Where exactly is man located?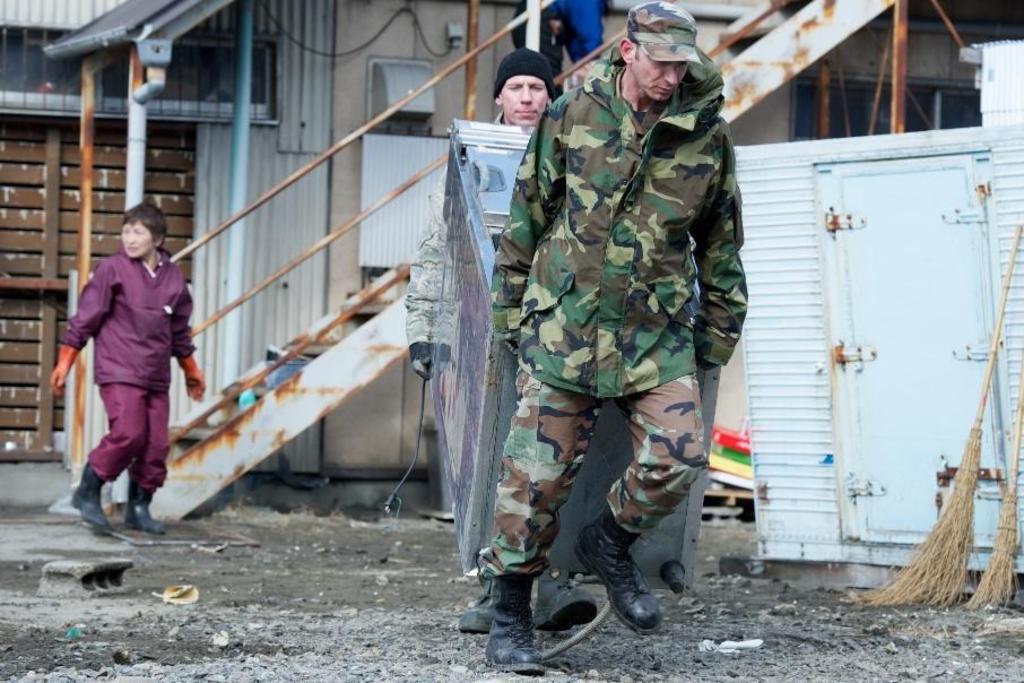
Its bounding box is l=486, t=0, r=752, b=676.
